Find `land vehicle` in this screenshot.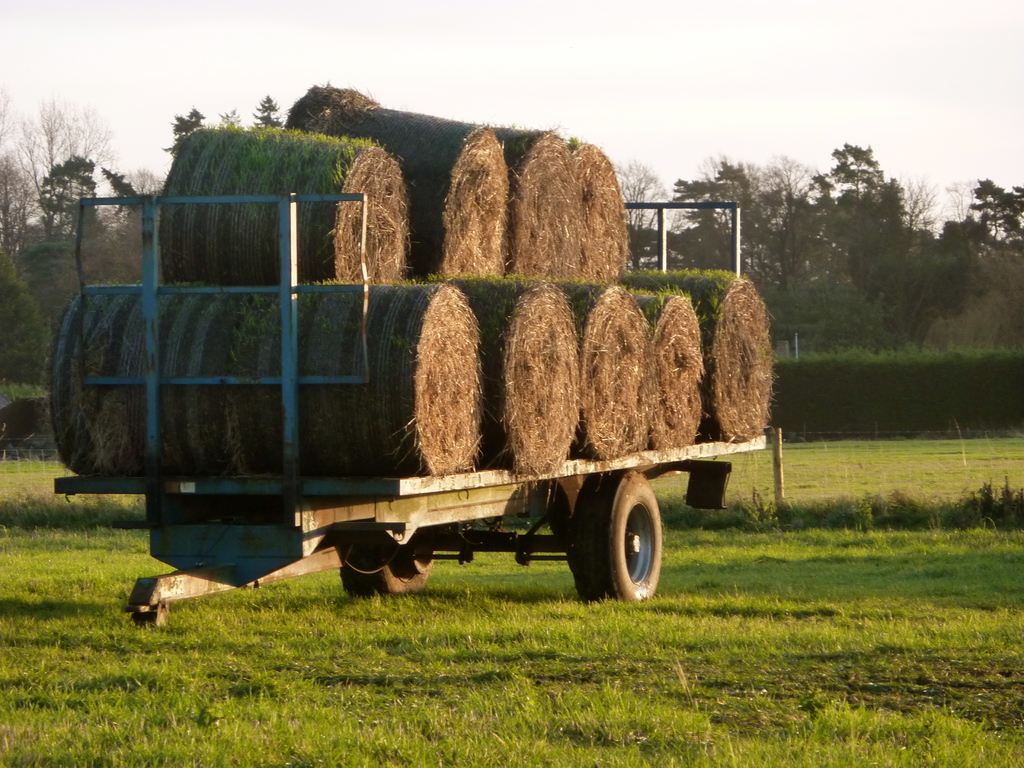
The bounding box for `land vehicle` is [38,132,789,598].
